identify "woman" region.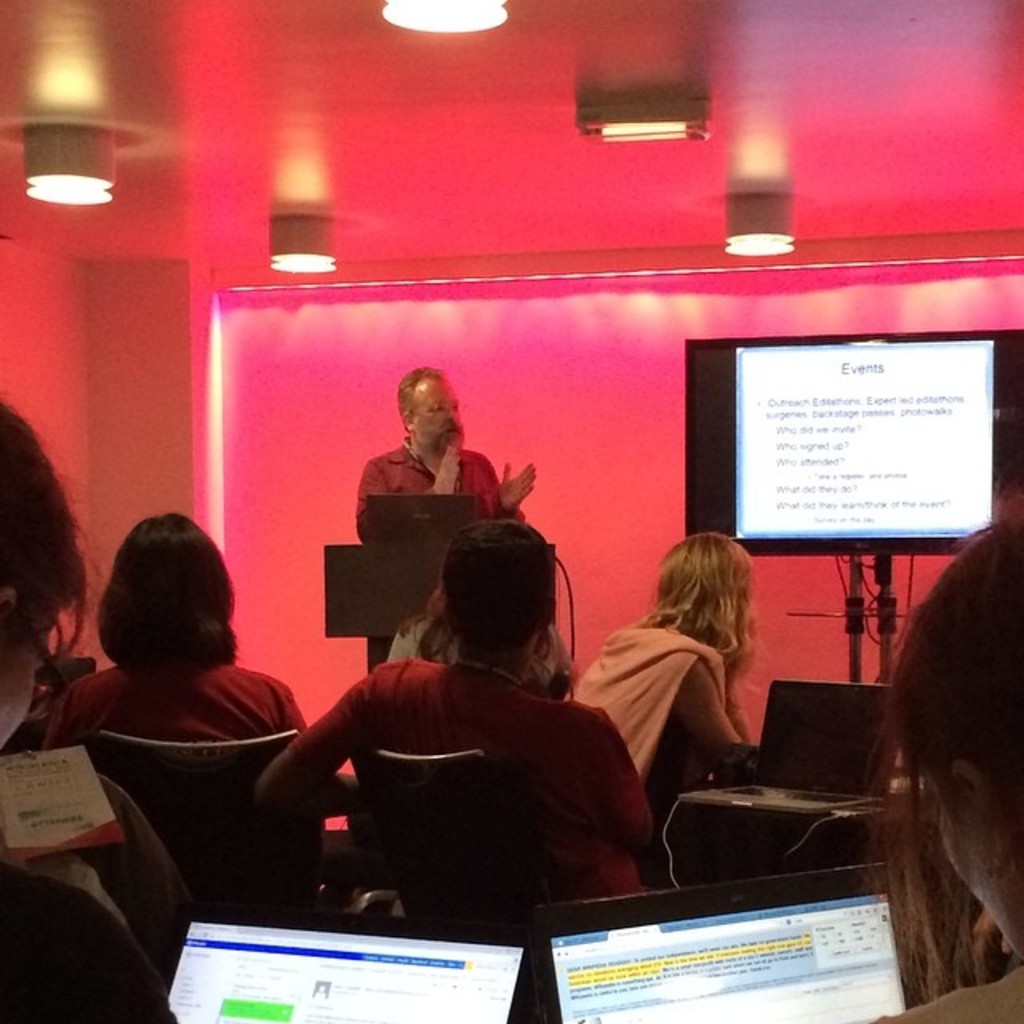
Region: [859, 475, 1022, 1022].
